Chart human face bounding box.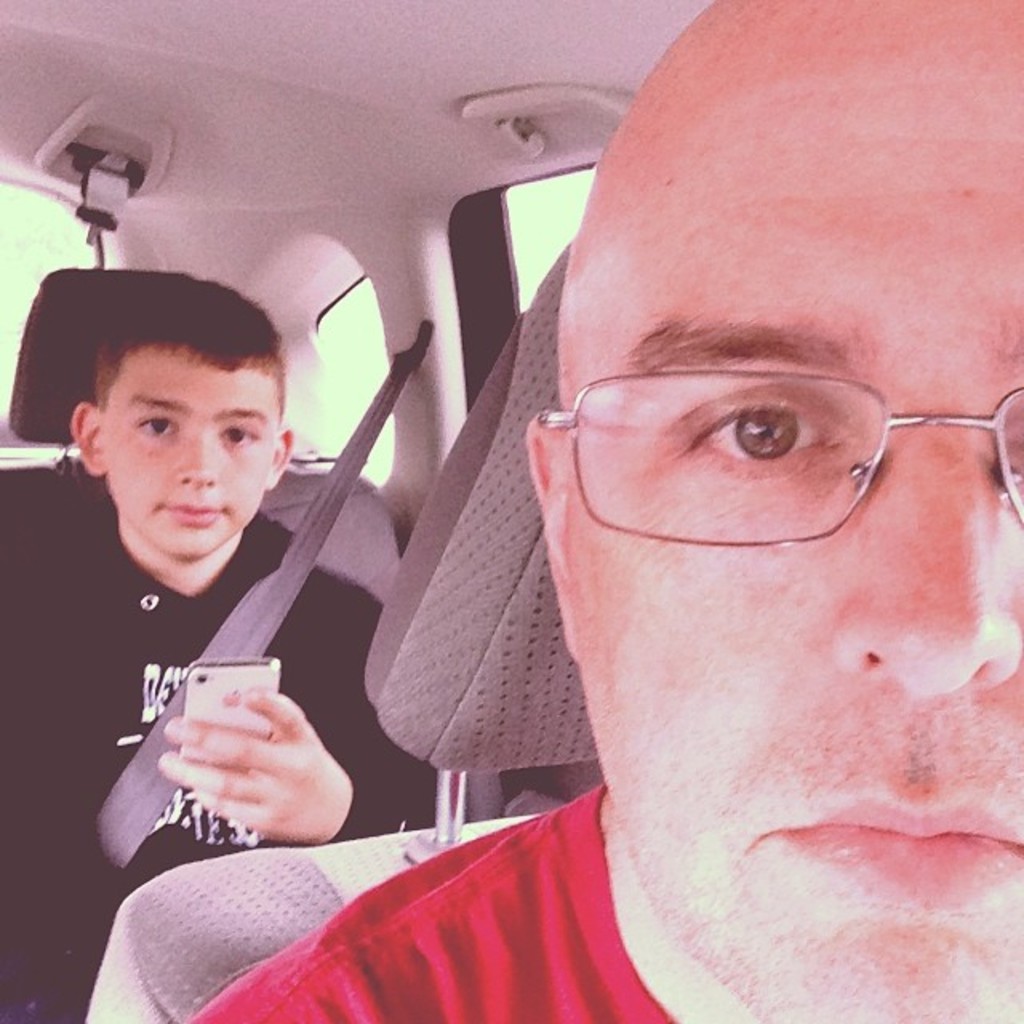
Charted: x1=88, y1=342, x2=283, y2=558.
